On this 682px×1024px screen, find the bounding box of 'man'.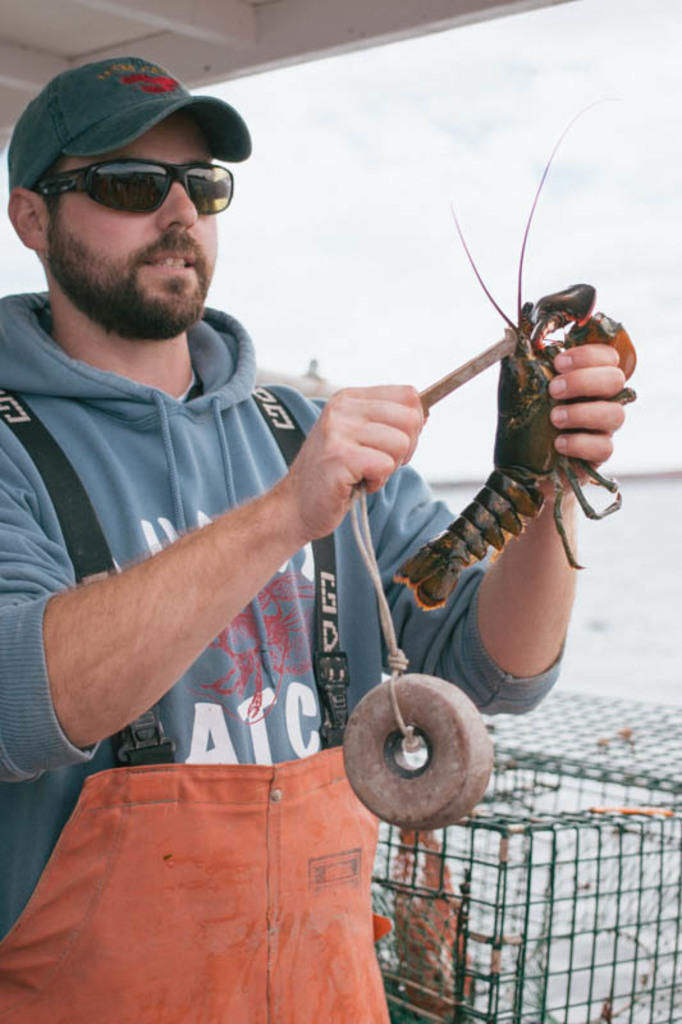
Bounding box: <bbox>0, 47, 622, 1023</bbox>.
